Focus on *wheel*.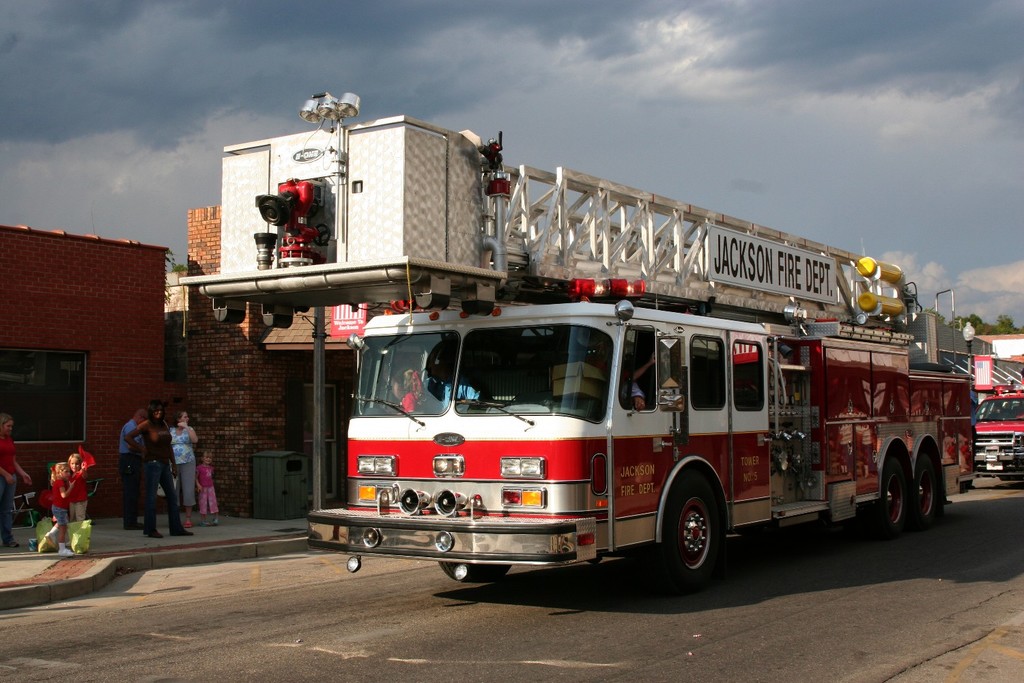
Focused at 446:563:509:582.
